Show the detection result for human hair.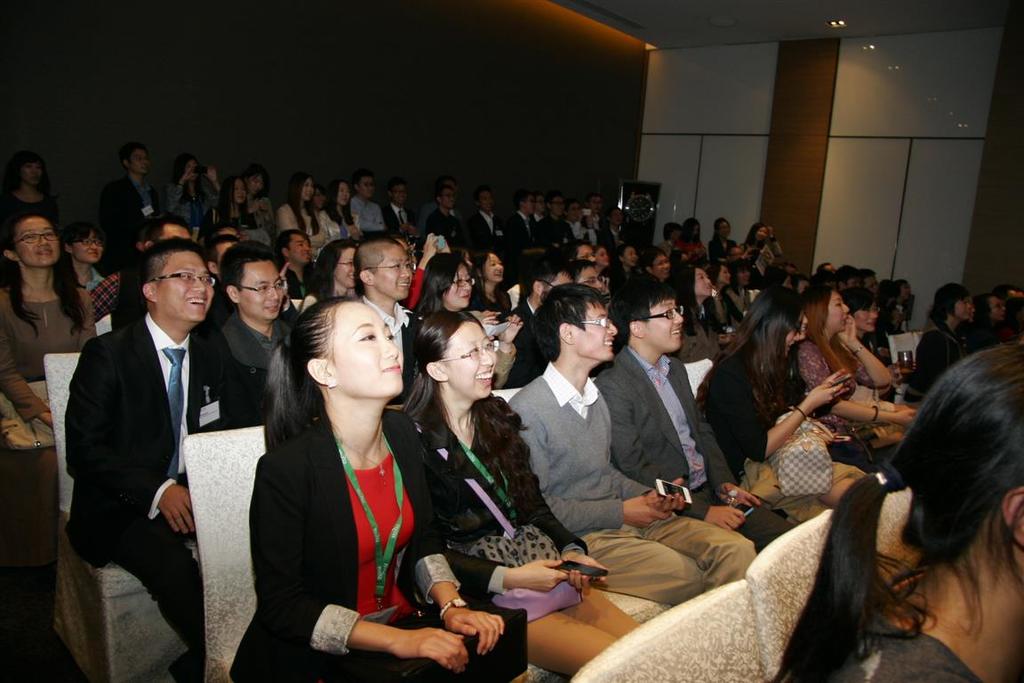
bbox(119, 231, 203, 336).
